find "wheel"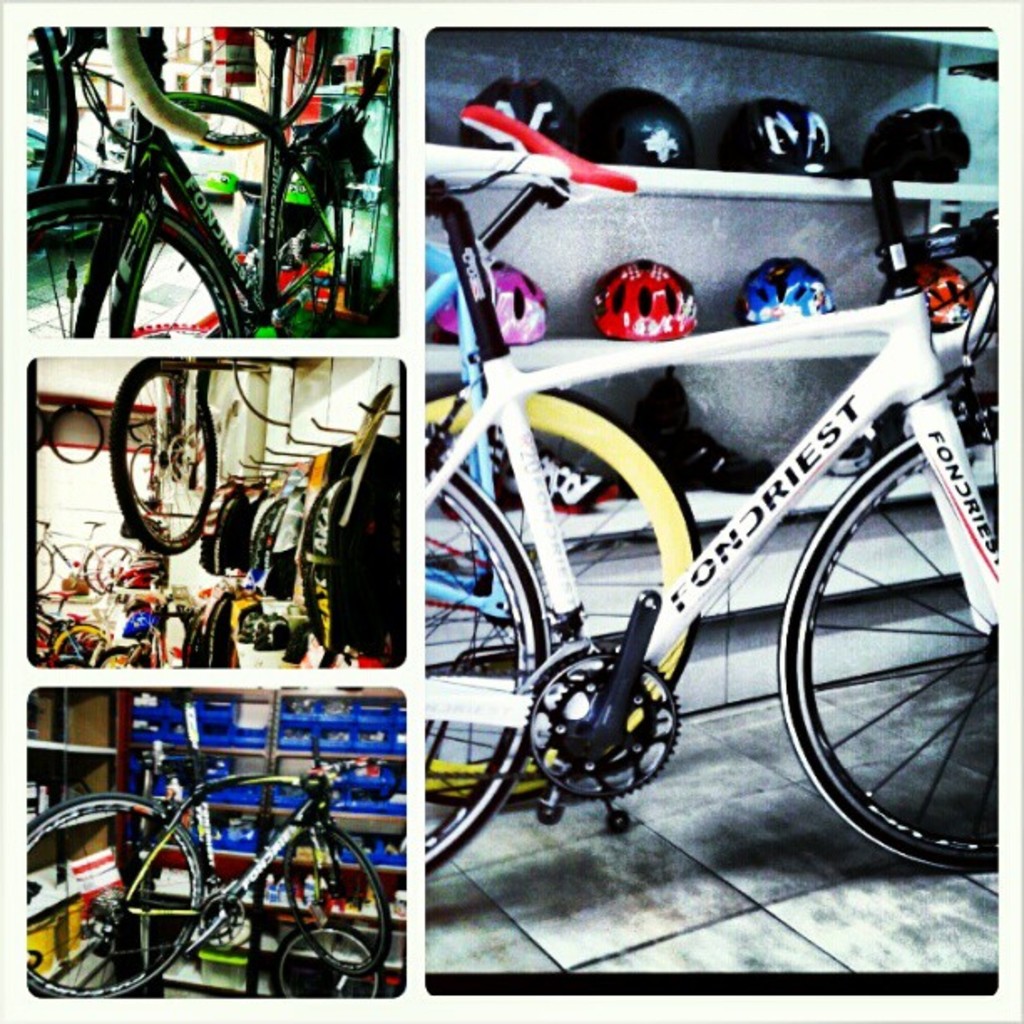
bbox=[20, 191, 253, 345]
